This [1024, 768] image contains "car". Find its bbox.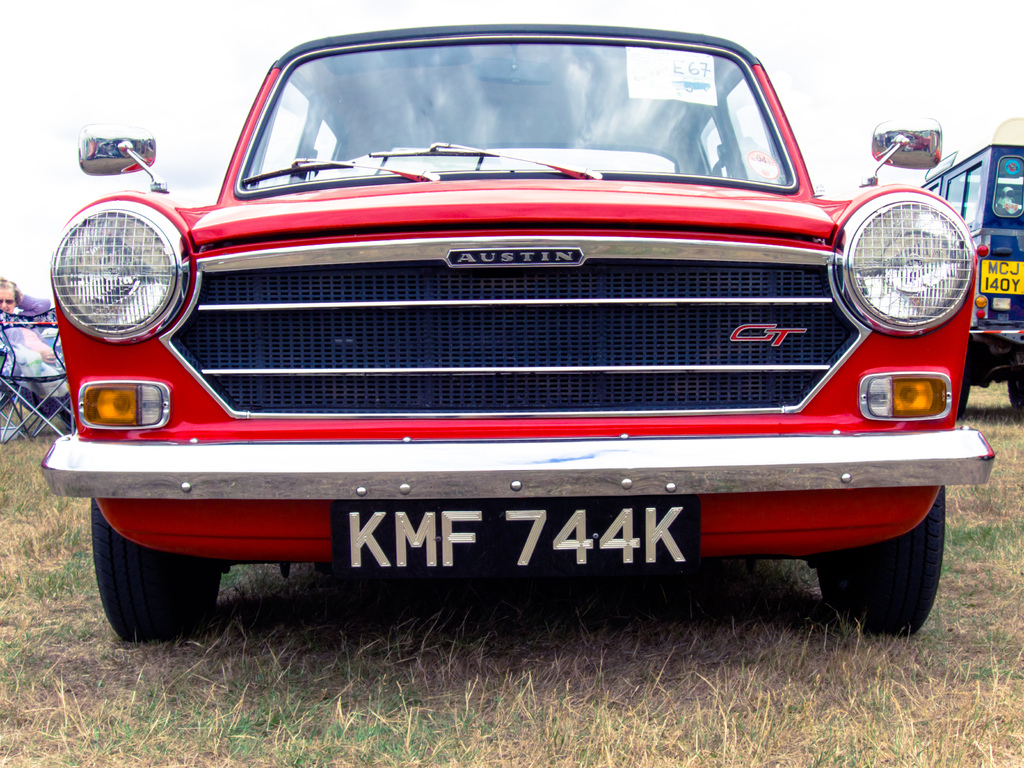
[x1=24, y1=12, x2=989, y2=657].
